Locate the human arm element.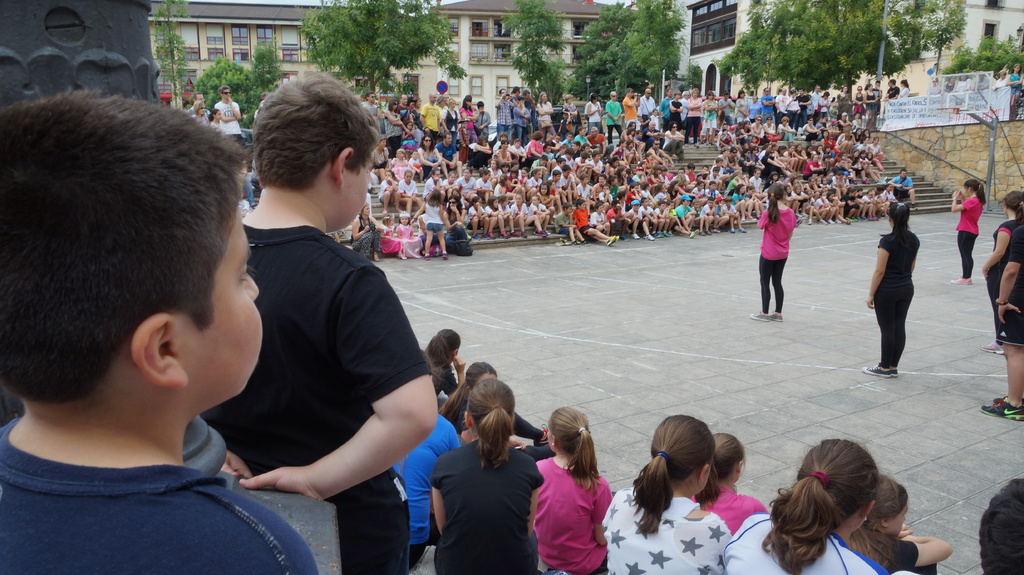
Element bbox: x1=426 y1=459 x2=439 y2=536.
